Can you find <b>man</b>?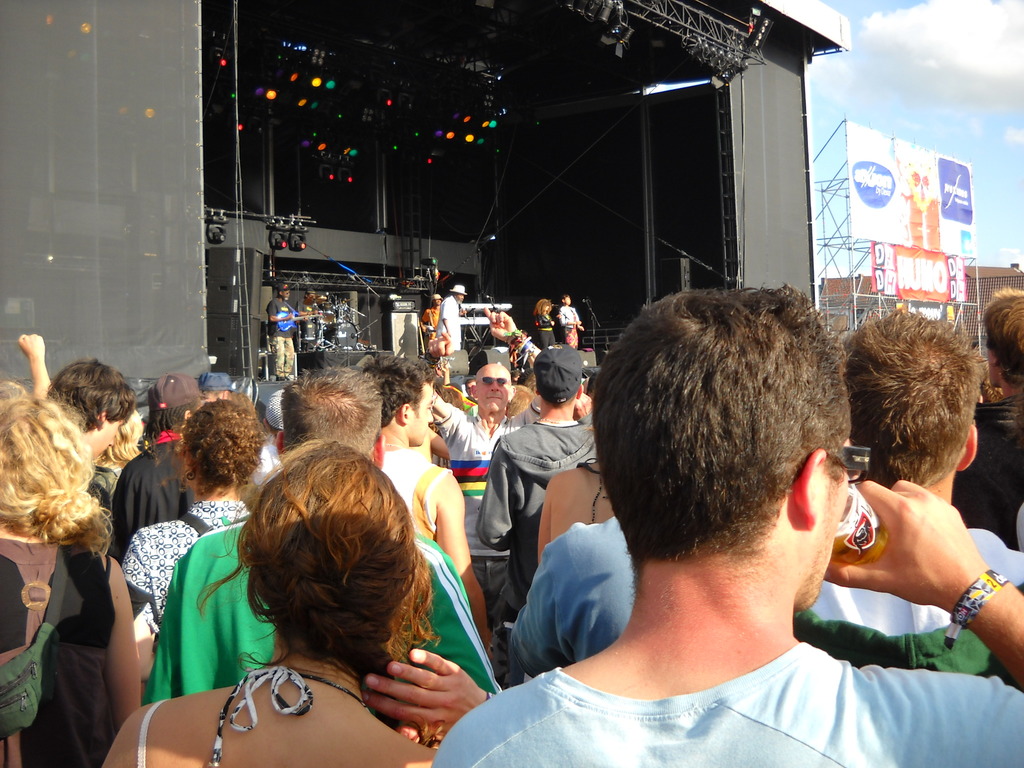
Yes, bounding box: detection(109, 374, 197, 560).
